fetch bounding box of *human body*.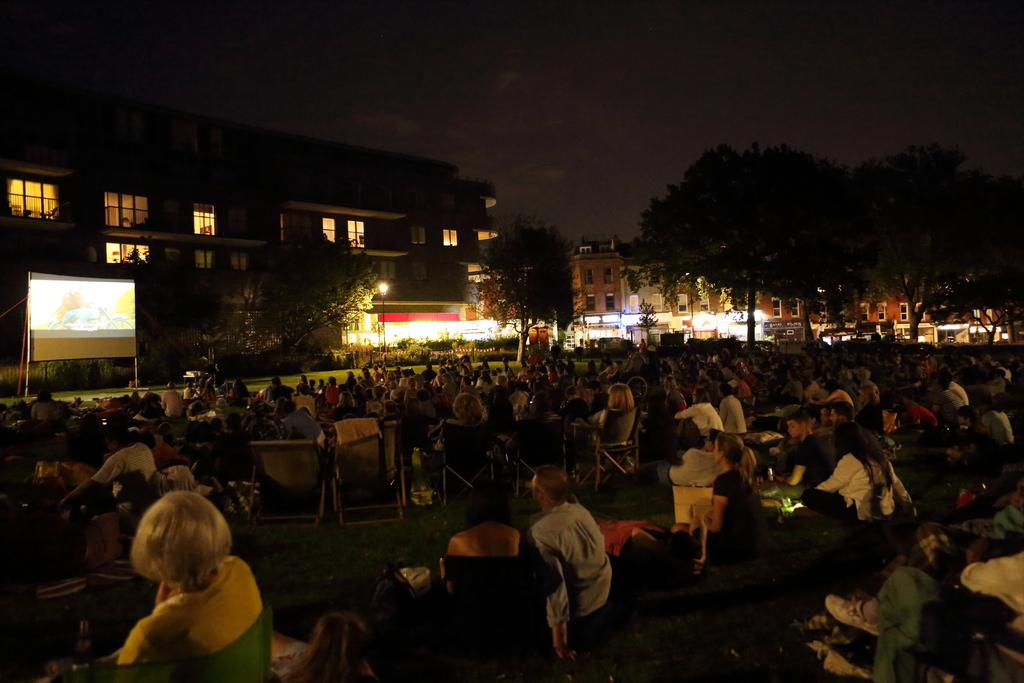
Bbox: [x1=659, y1=375, x2=684, y2=419].
